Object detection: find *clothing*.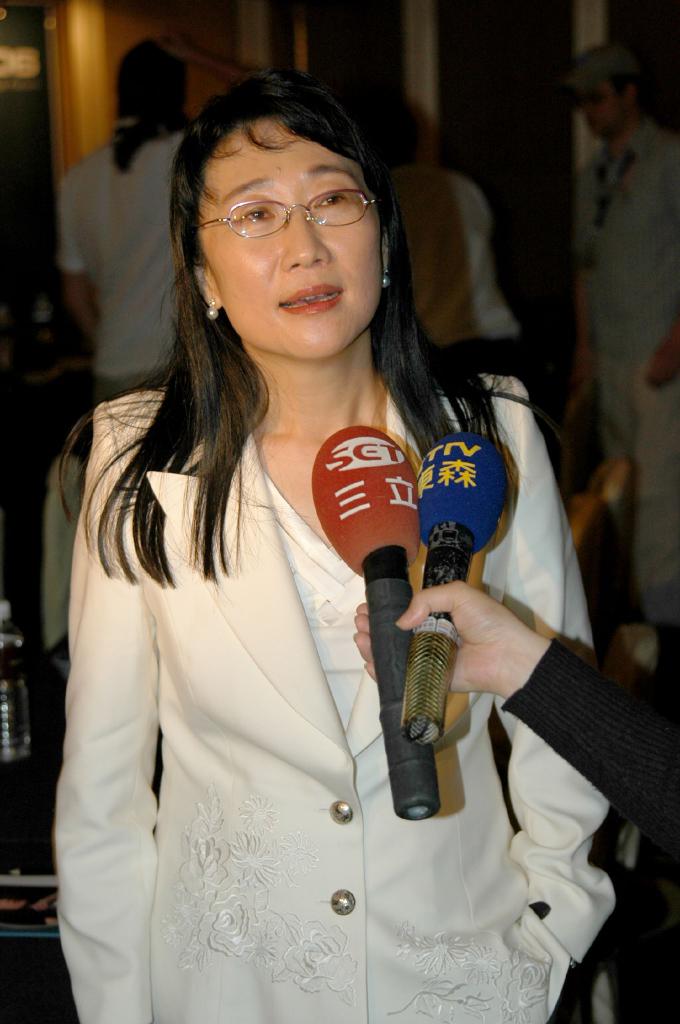
detection(53, 371, 617, 1023).
